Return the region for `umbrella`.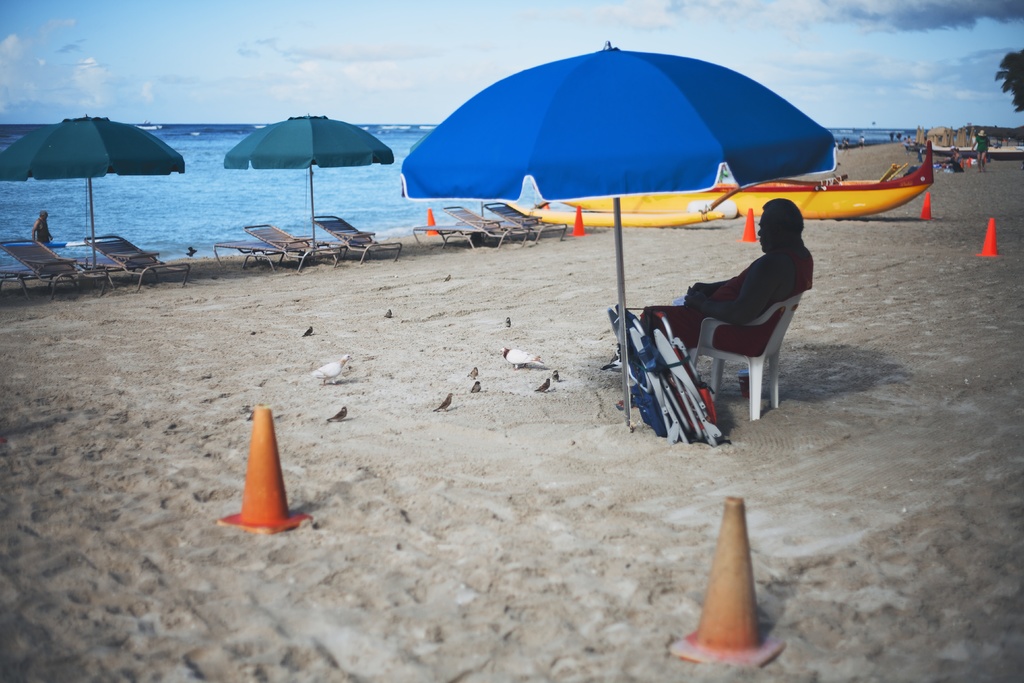
box=[223, 110, 388, 251].
